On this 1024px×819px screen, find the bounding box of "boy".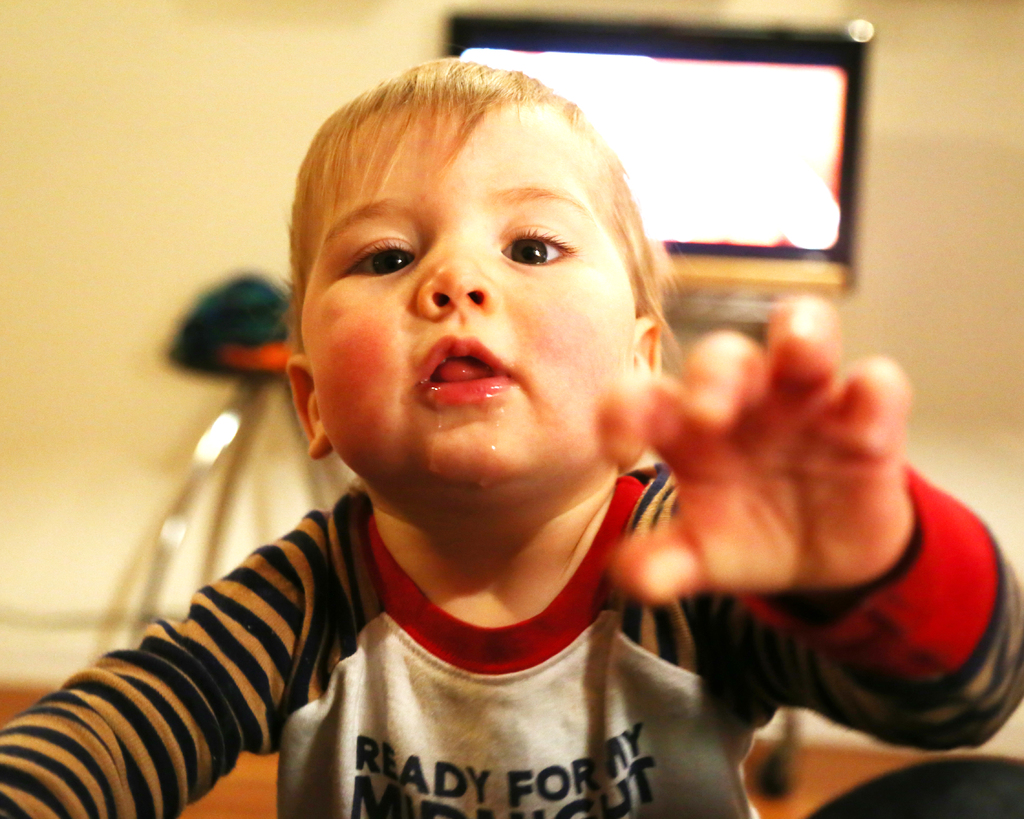
Bounding box: [left=84, top=51, right=893, bottom=812].
